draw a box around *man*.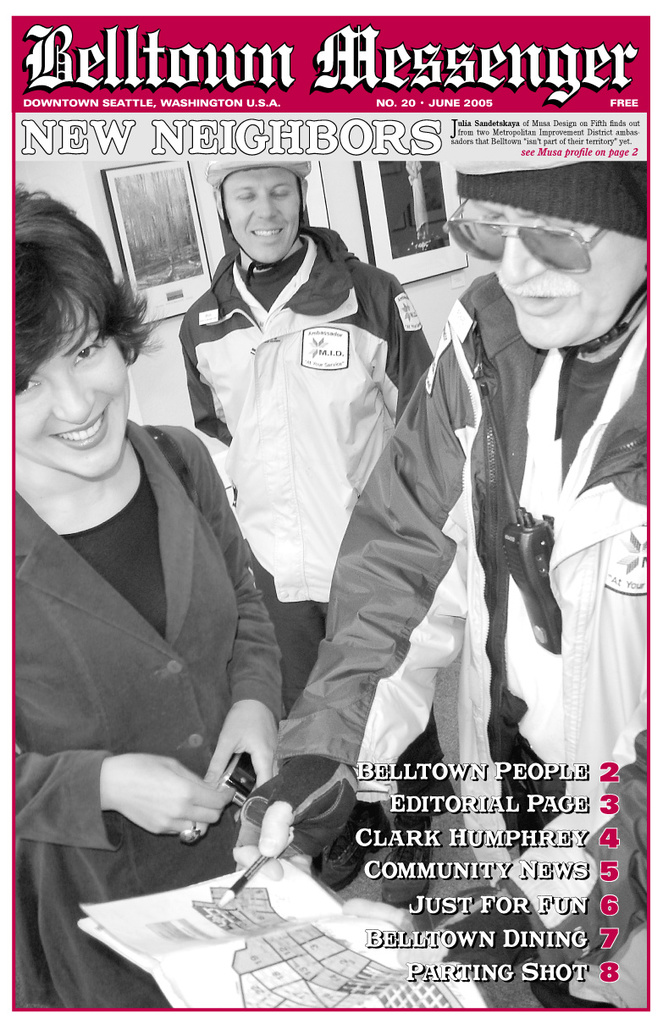
[245,87,649,1010].
